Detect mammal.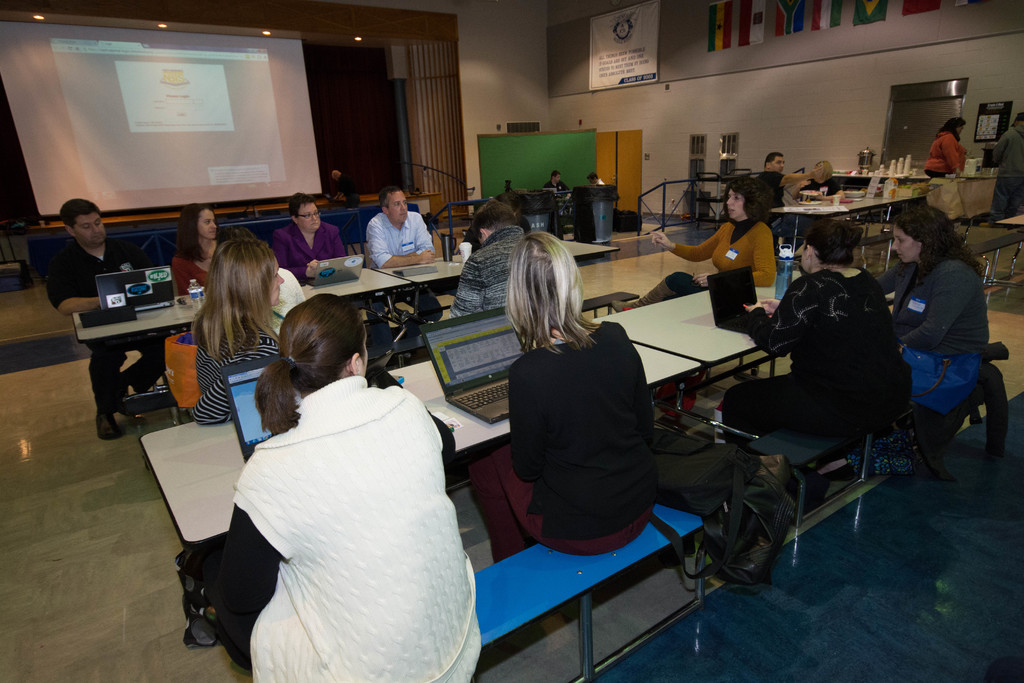
Detected at 470 226 664 568.
